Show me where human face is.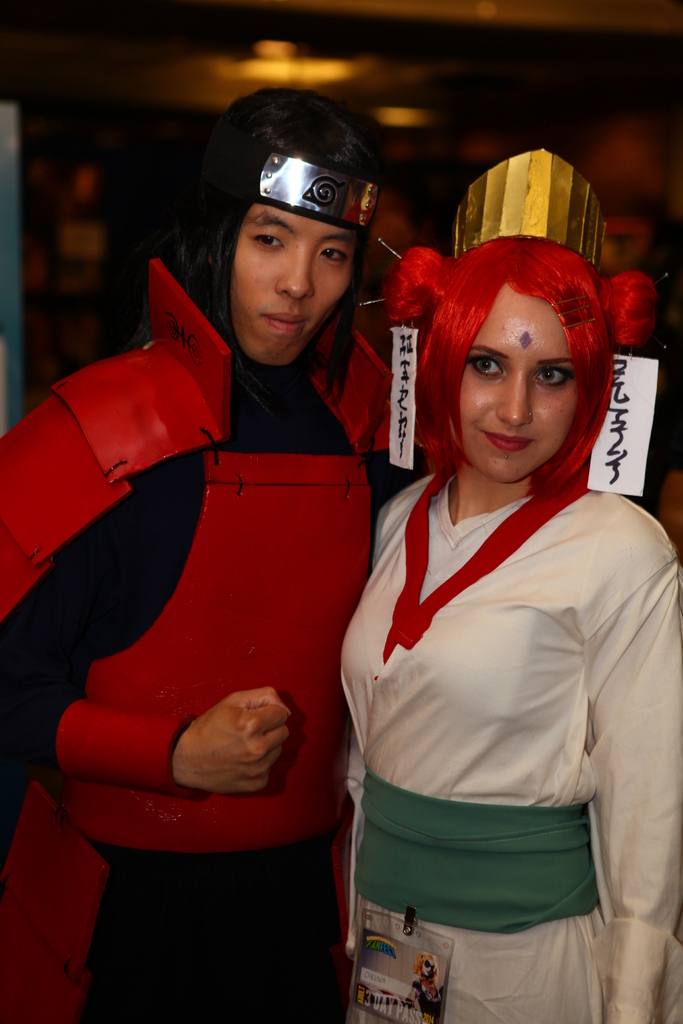
human face is at [left=452, top=278, right=572, bottom=483].
